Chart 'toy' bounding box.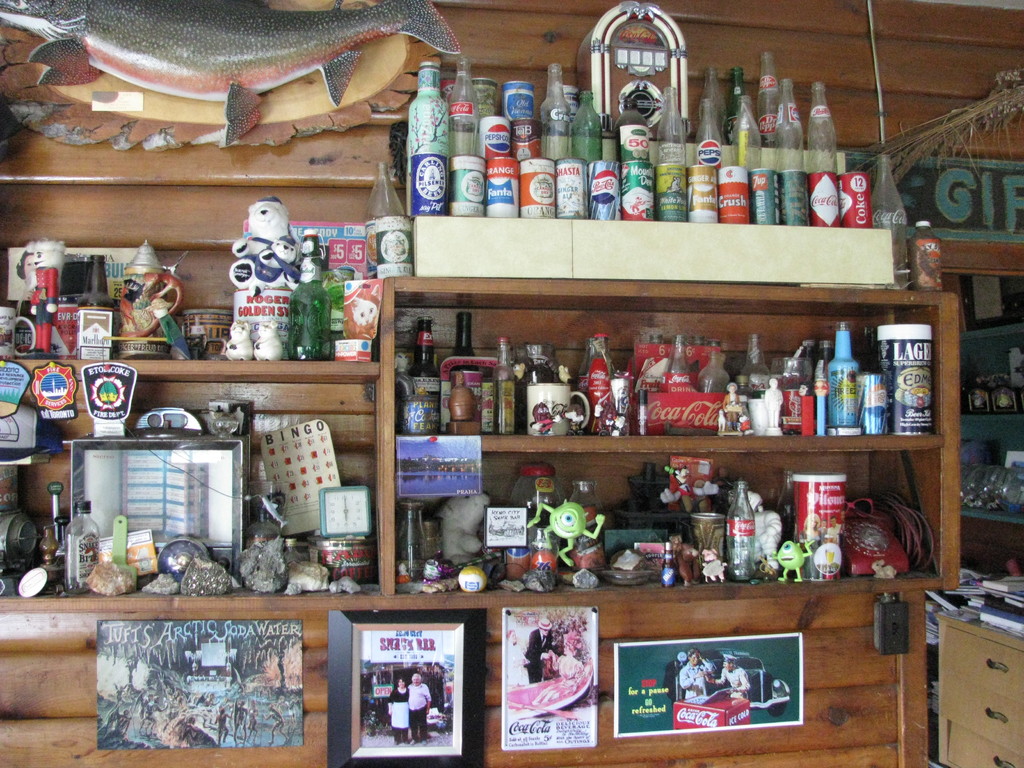
Charted: bbox=[225, 317, 253, 358].
